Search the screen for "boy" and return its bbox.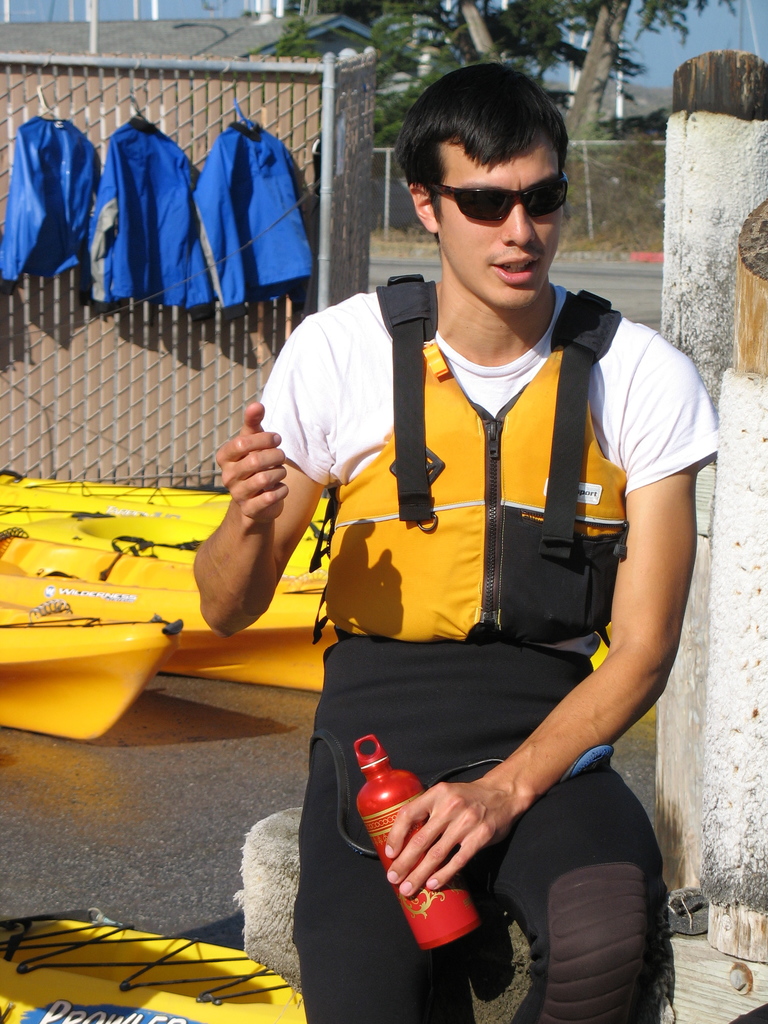
Found: 190,95,728,959.
